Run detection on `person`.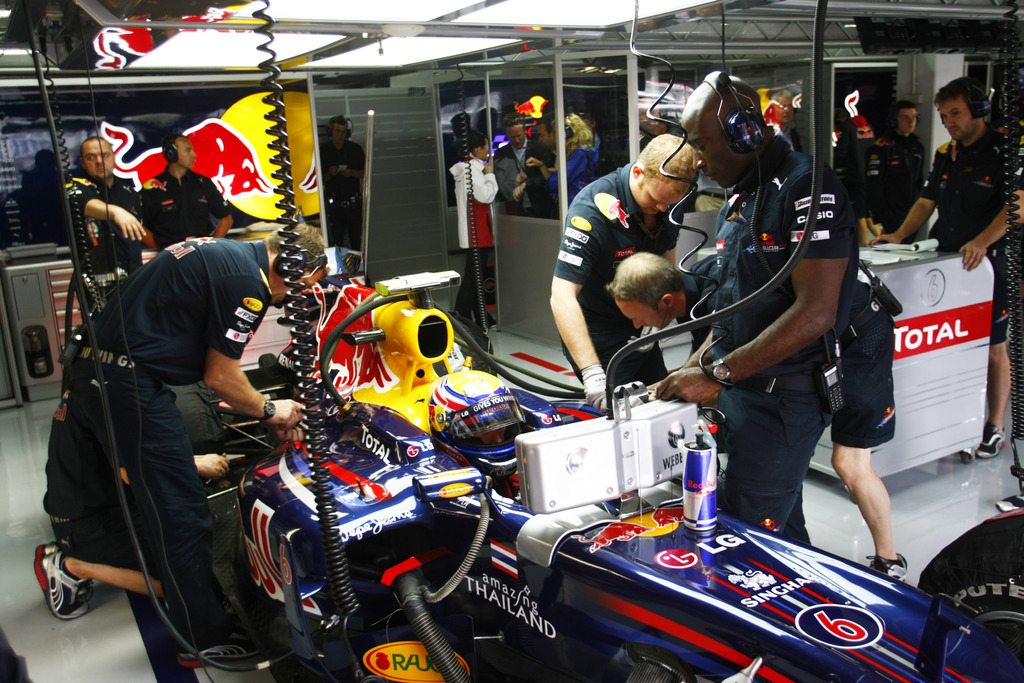
Result: <bbox>621, 263, 909, 572</bbox>.
